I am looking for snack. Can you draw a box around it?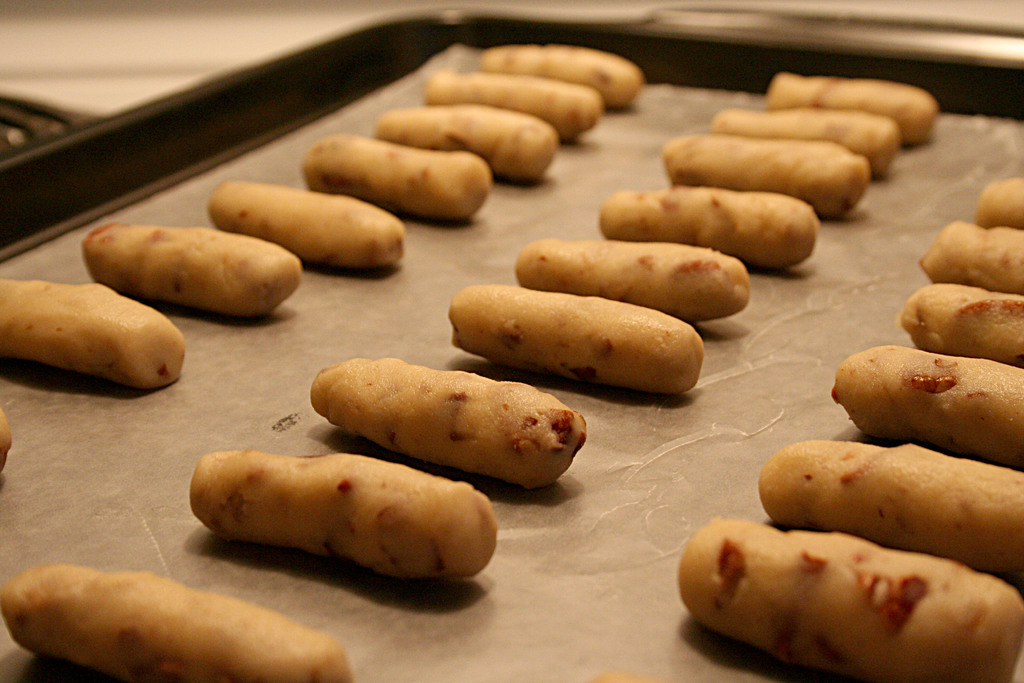
Sure, the bounding box is BBox(417, 69, 600, 142).
